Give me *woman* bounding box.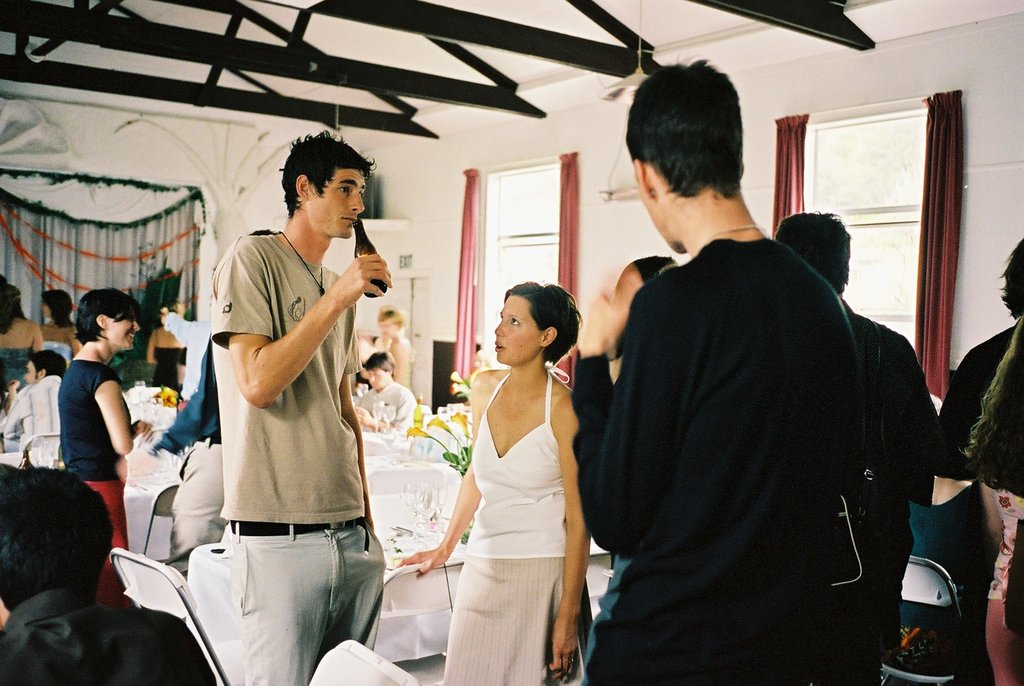
region(41, 290, 82, 369).
